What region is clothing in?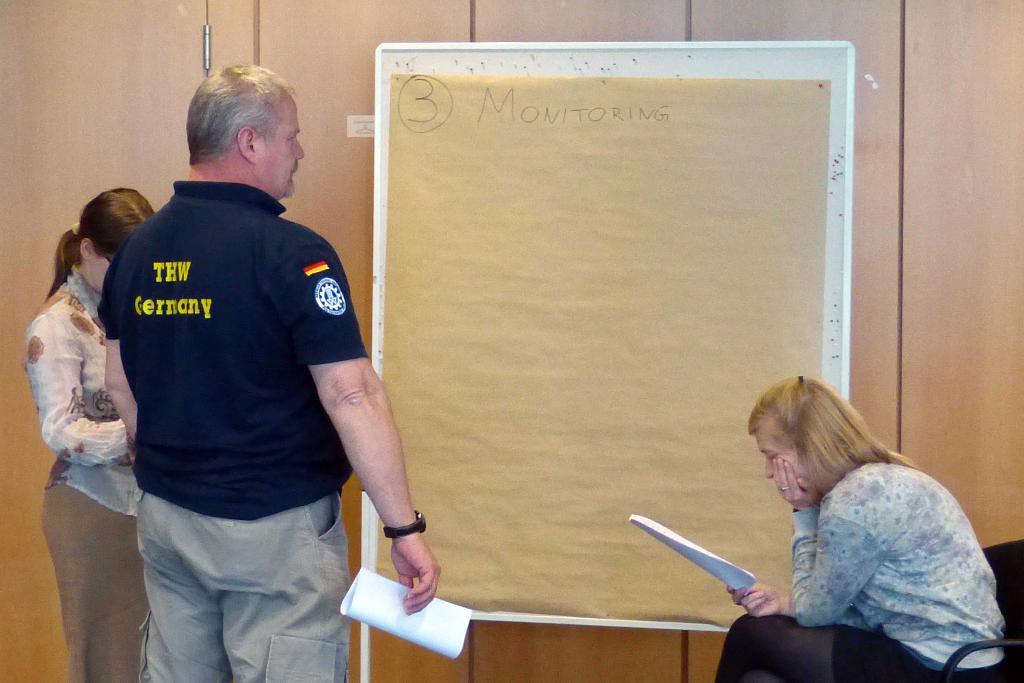
left=20, top=263, right=144, bottom=680.
